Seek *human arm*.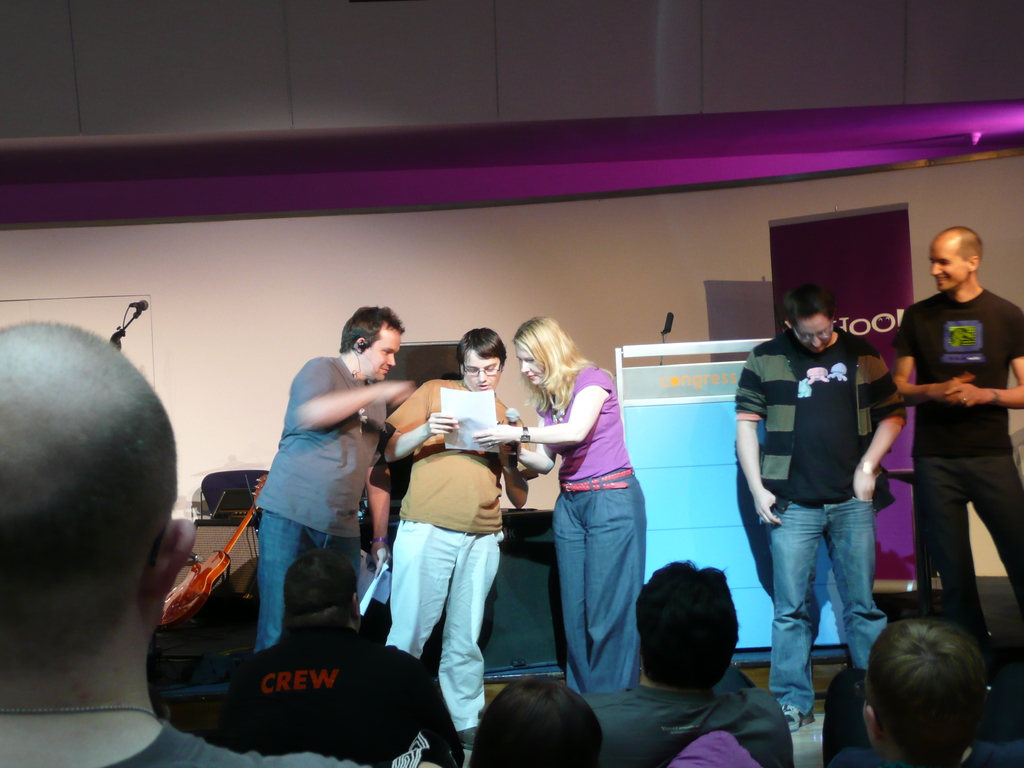
crop(499, 458, 534, 511).
